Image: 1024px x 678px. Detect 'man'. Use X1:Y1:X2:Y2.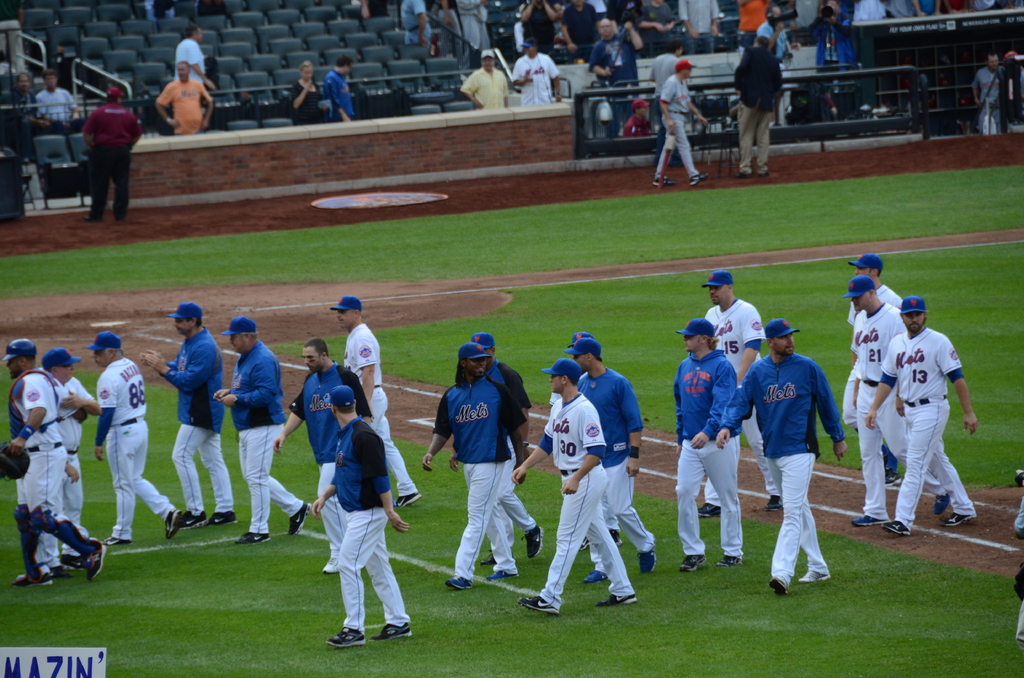
323:54:359:125.
